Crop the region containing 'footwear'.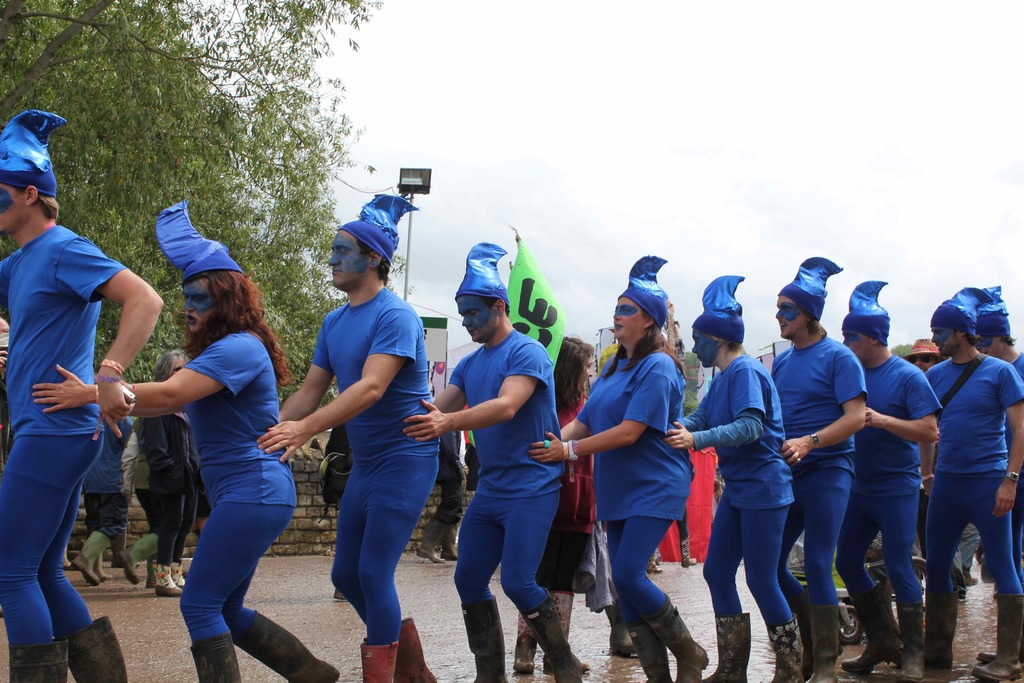
Crop region: [left=902, top=598, right=928, bottom=682].
